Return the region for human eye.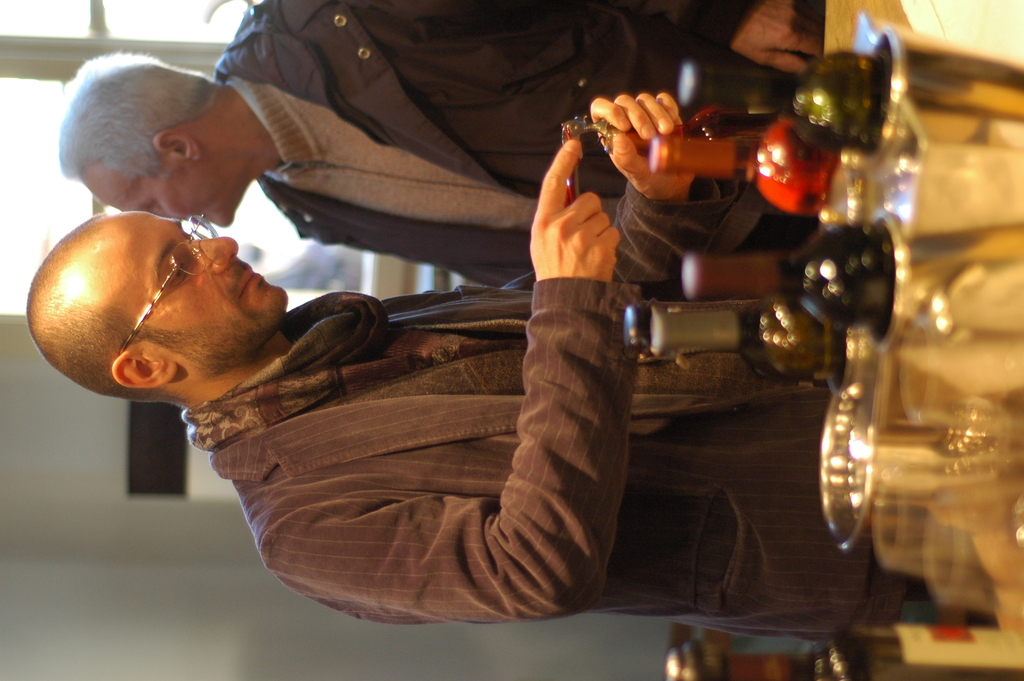
{"left": 170, "top": 256, "right": 189, "bottom": 288}.
